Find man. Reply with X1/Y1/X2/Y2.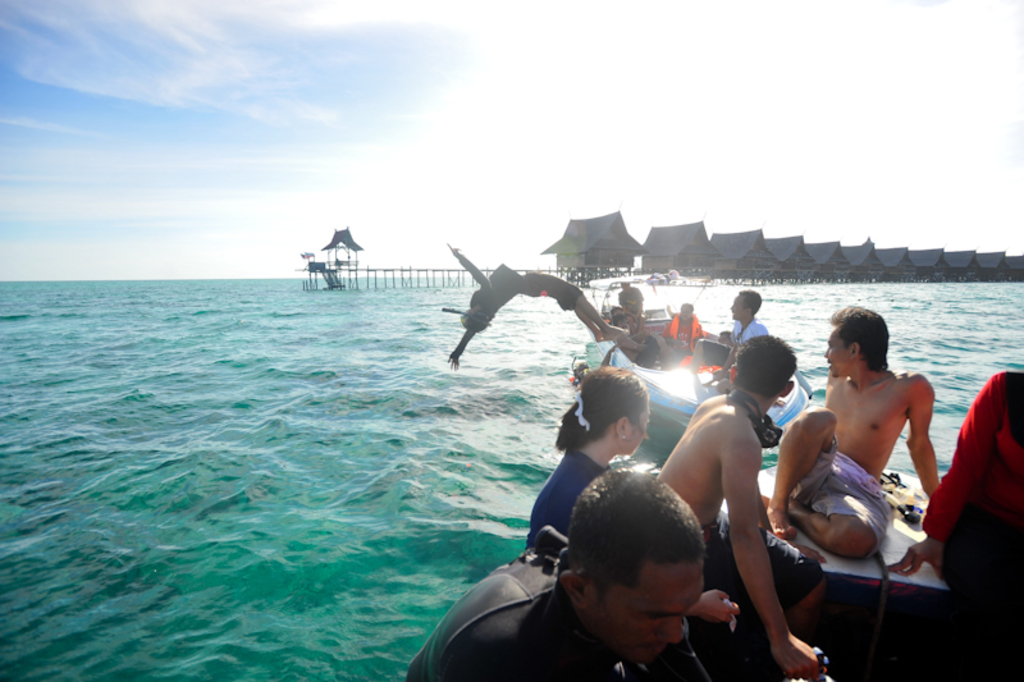
758/303/954/572.
